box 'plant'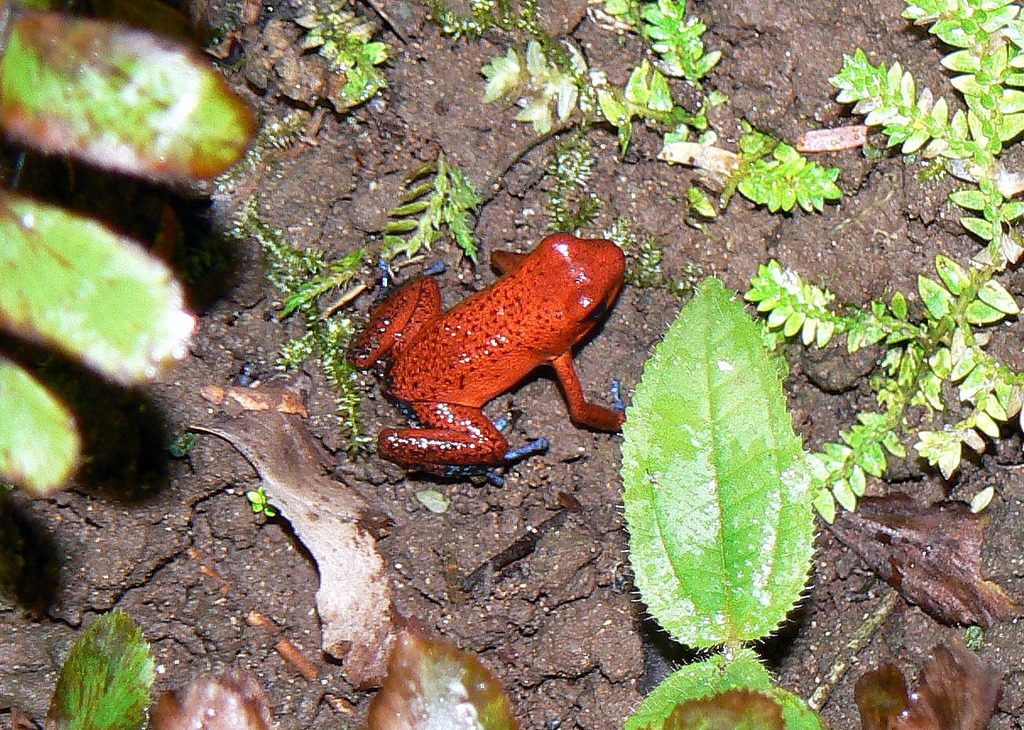
[left=424, top=0, right=731, bottom=158]
